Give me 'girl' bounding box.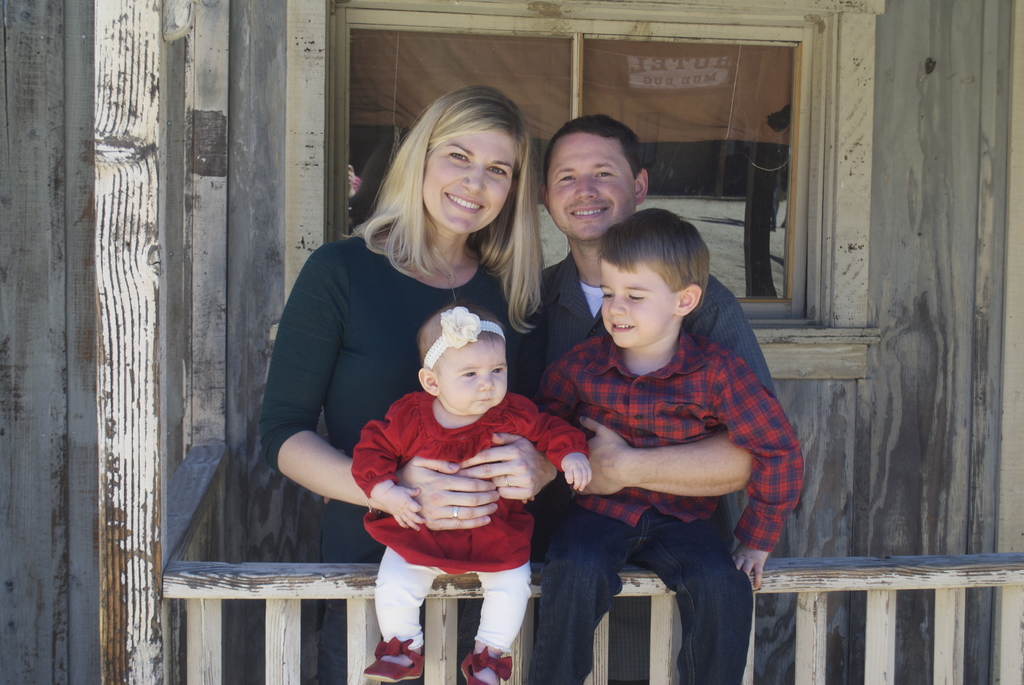
350:303:591:684.
